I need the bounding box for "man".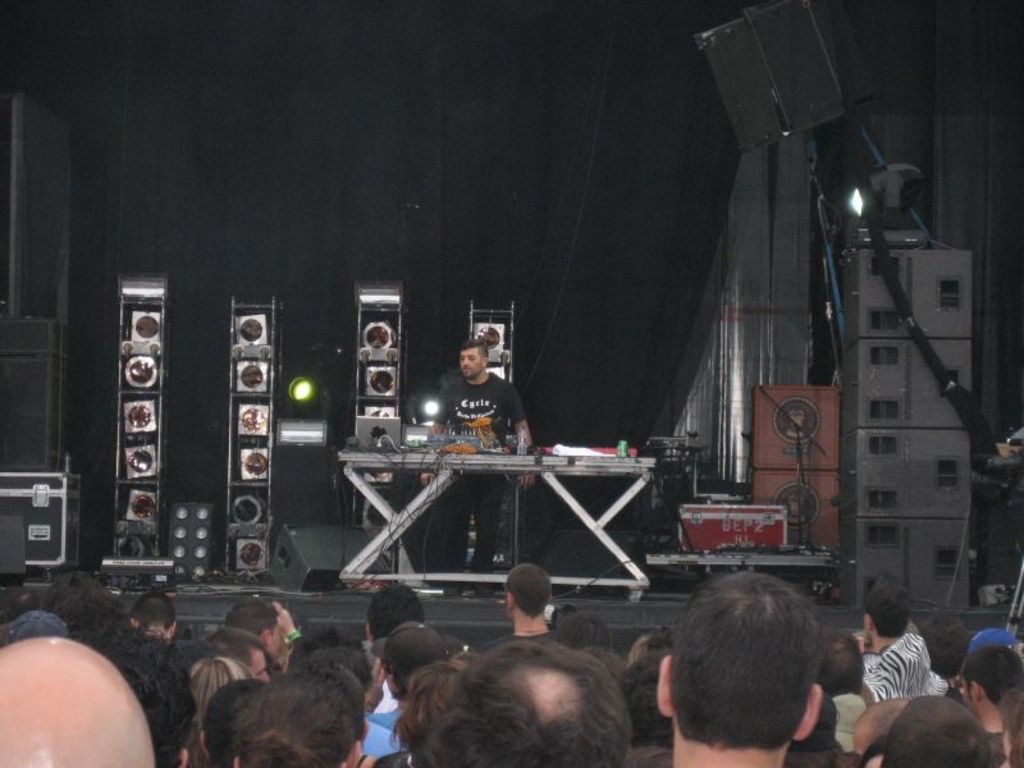
Here it is: 849 564 931 704.
